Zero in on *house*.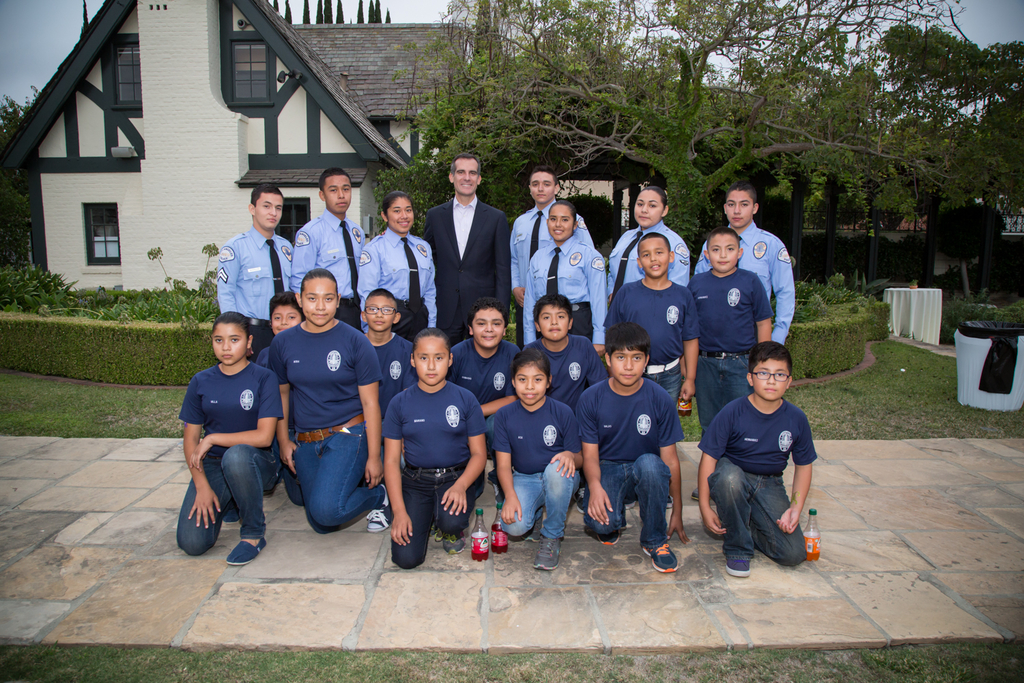
Zeroed in: (685,70,864,288).
